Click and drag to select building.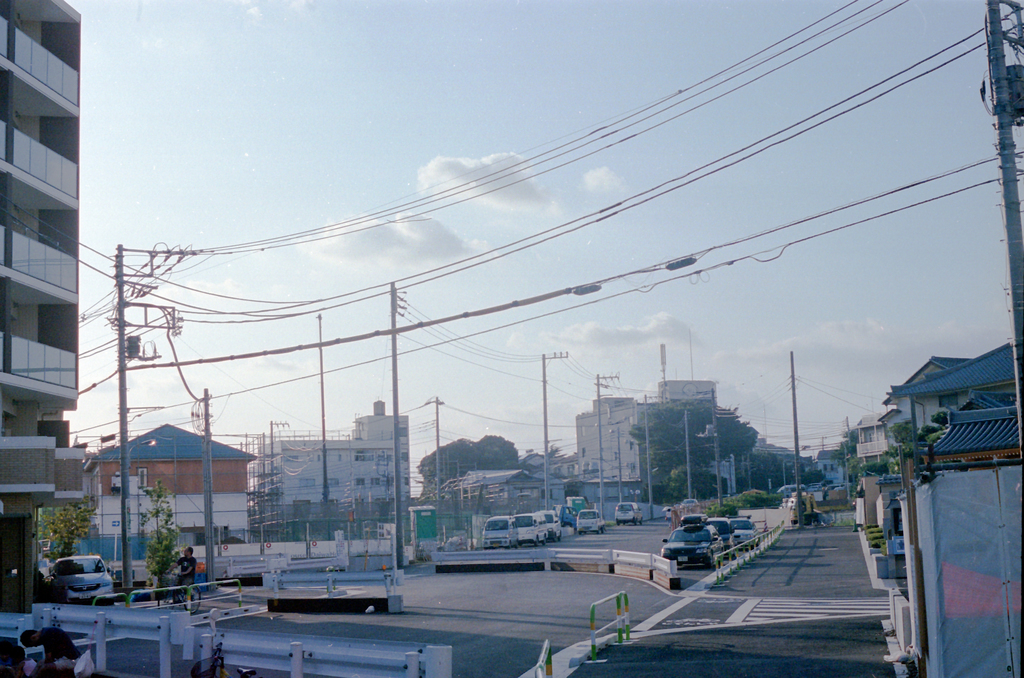
Selection: <box>418,472,544,511</box>.
